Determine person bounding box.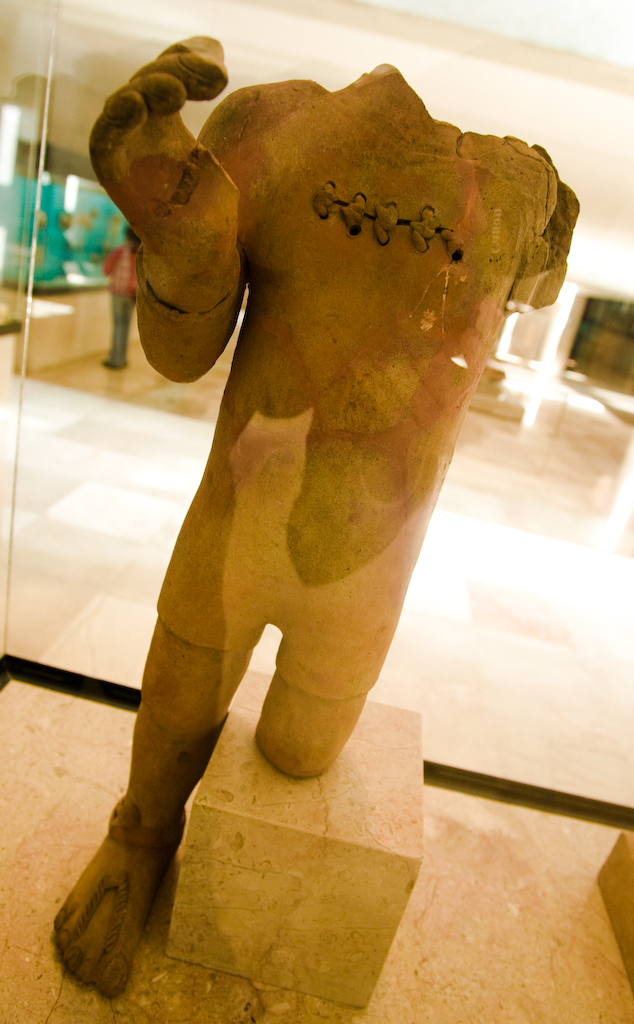
Determined: (111, 63, 566, 973).
